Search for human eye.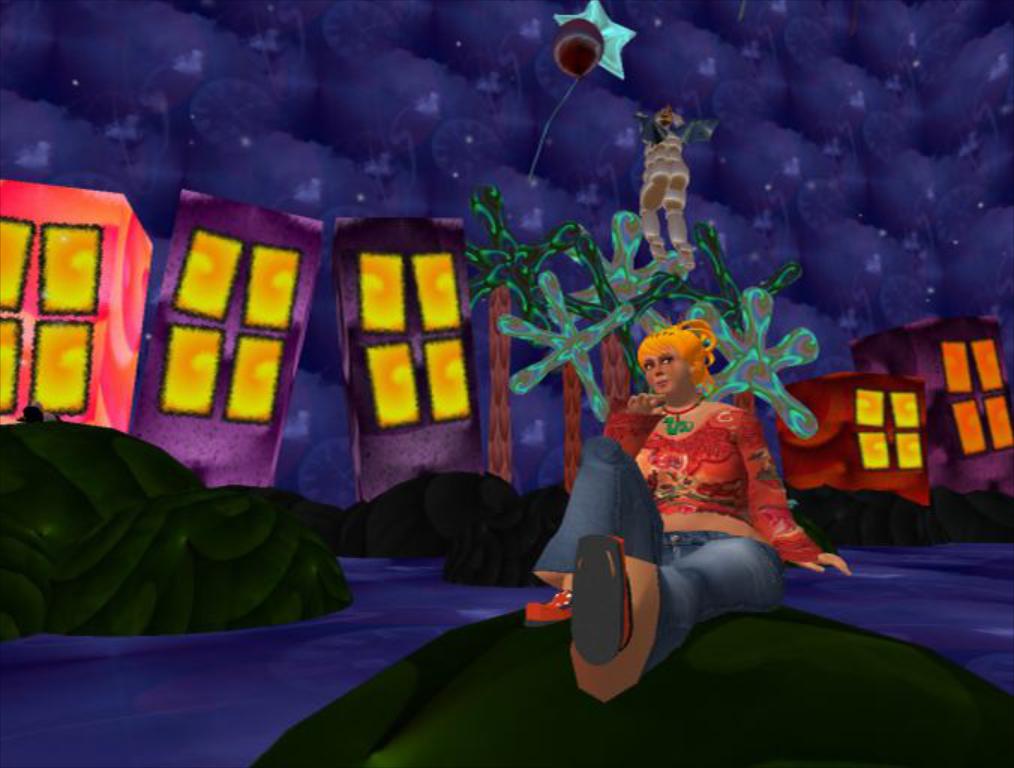
Found at (658,345,673,369).
